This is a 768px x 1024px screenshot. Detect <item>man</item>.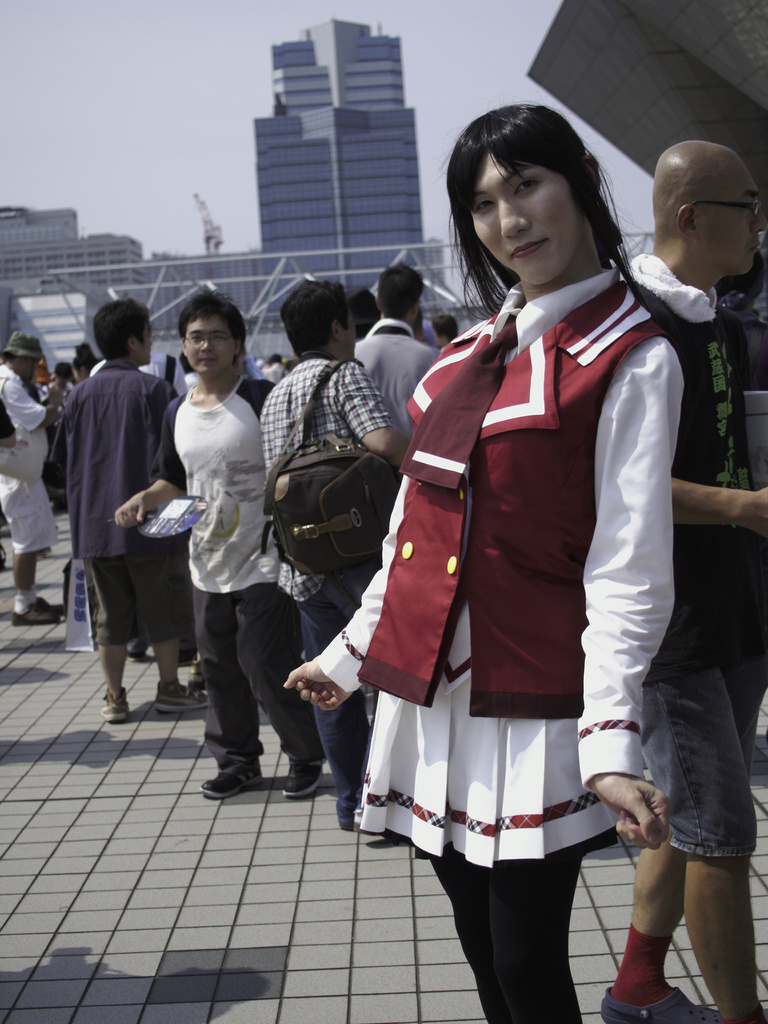
locate(254, 280, 420, 840).
